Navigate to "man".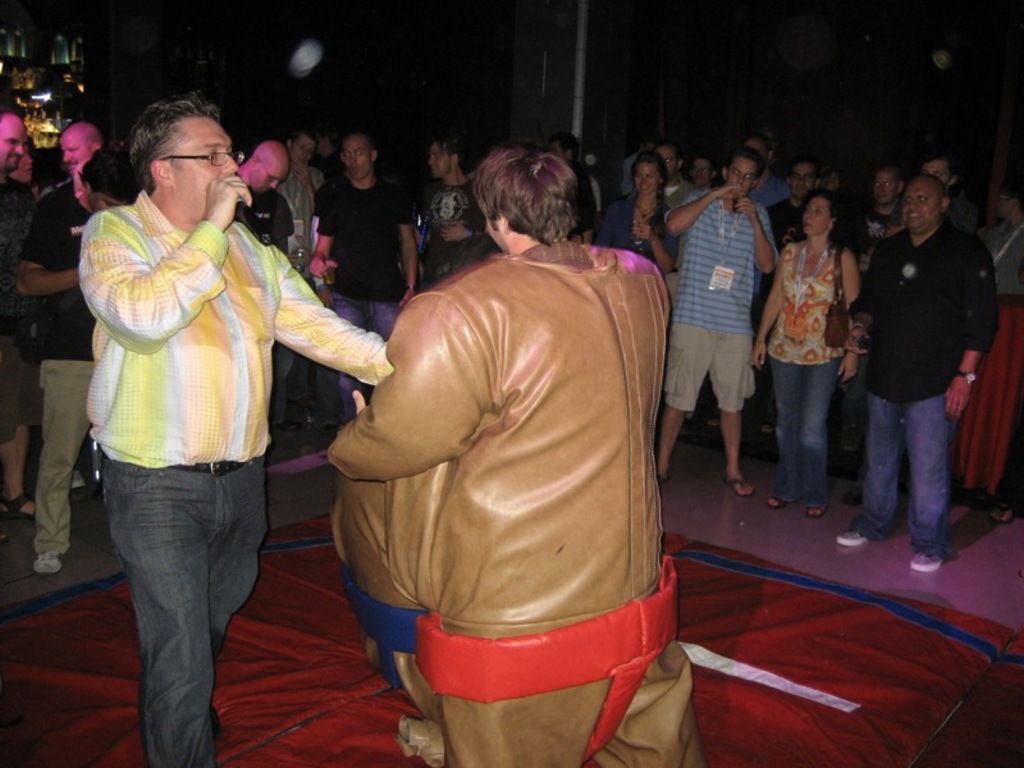
Navigation target: detection(308, 132, 419, 422).
